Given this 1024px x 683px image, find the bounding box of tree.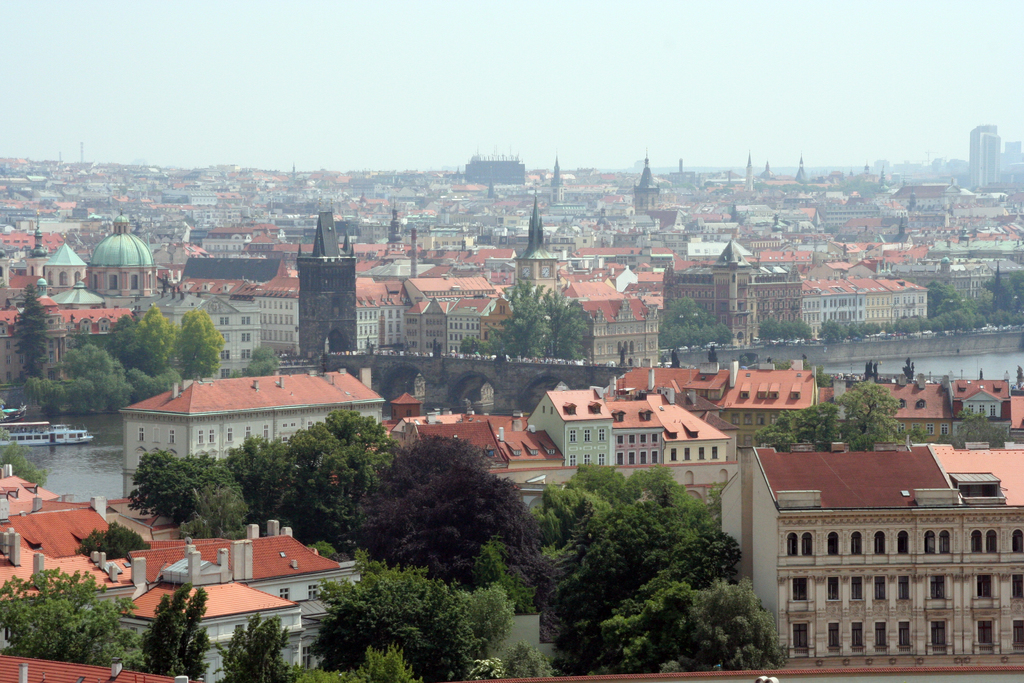
52/341/131/415.
